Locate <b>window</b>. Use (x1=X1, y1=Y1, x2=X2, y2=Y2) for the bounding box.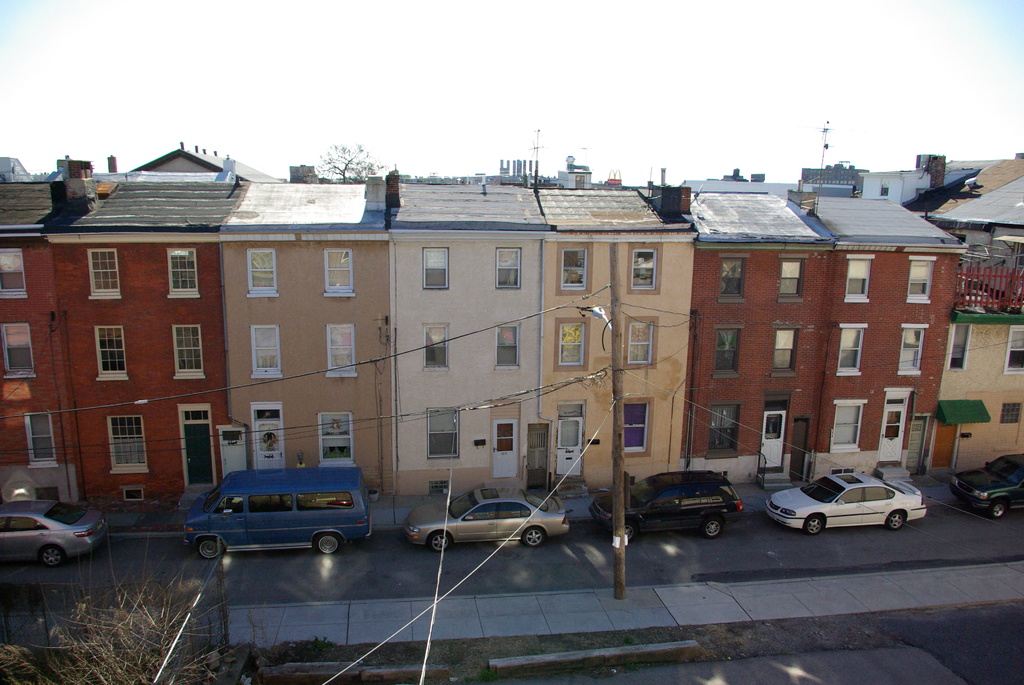
(x1=846, y1=258, x2=872, y2=303).
